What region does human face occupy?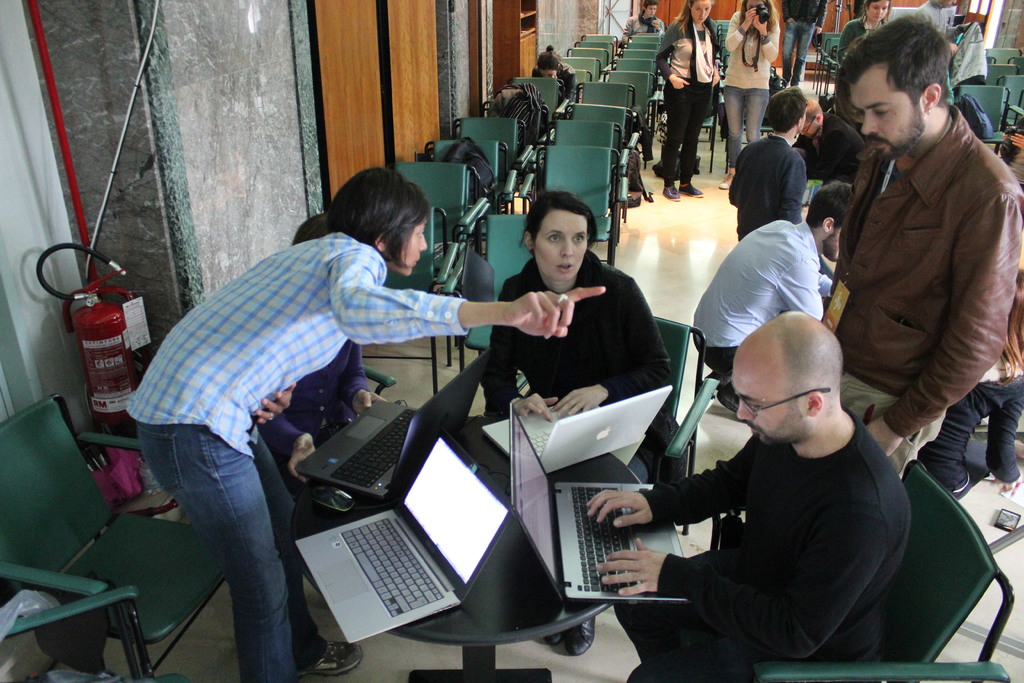
l=871, t=0, r=888, b=22.
